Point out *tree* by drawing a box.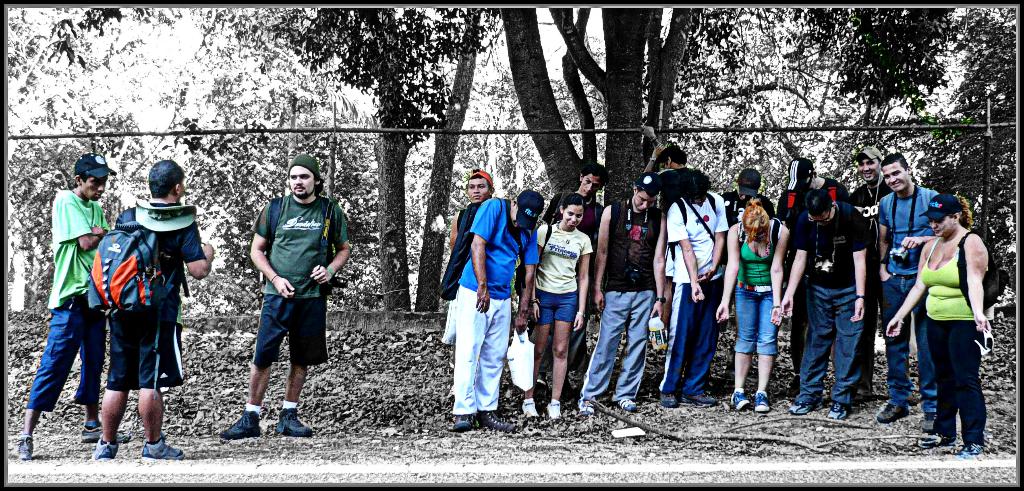
rect(486, 0, 740, 307).
